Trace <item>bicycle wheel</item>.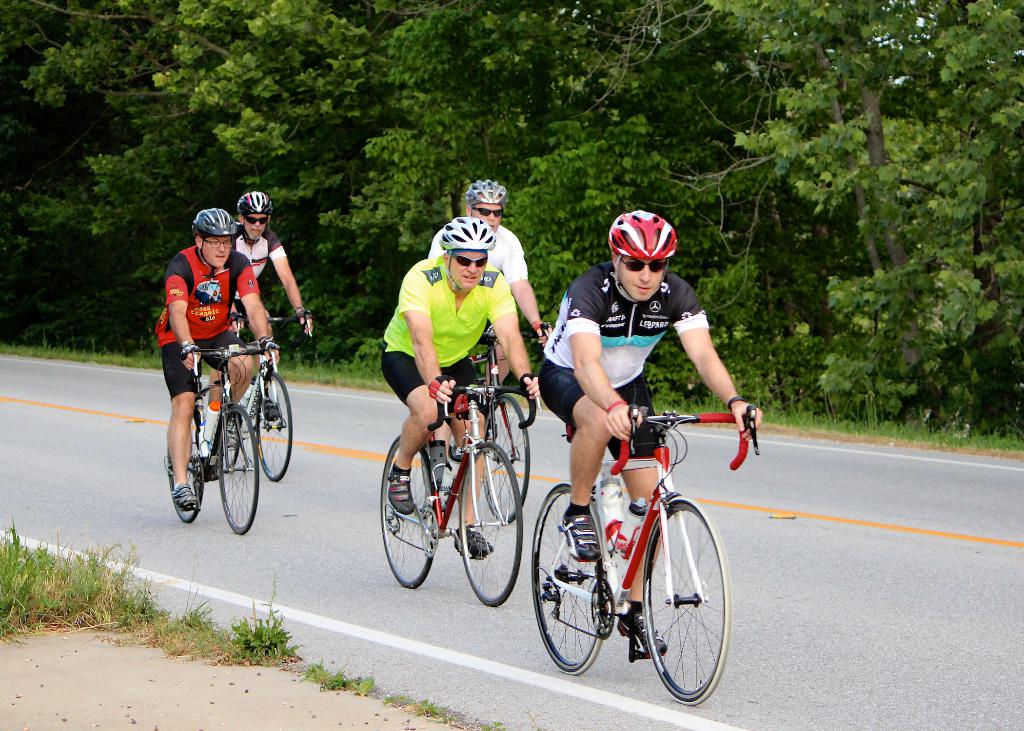
Traced to crop(168, 432, 204, 525).
